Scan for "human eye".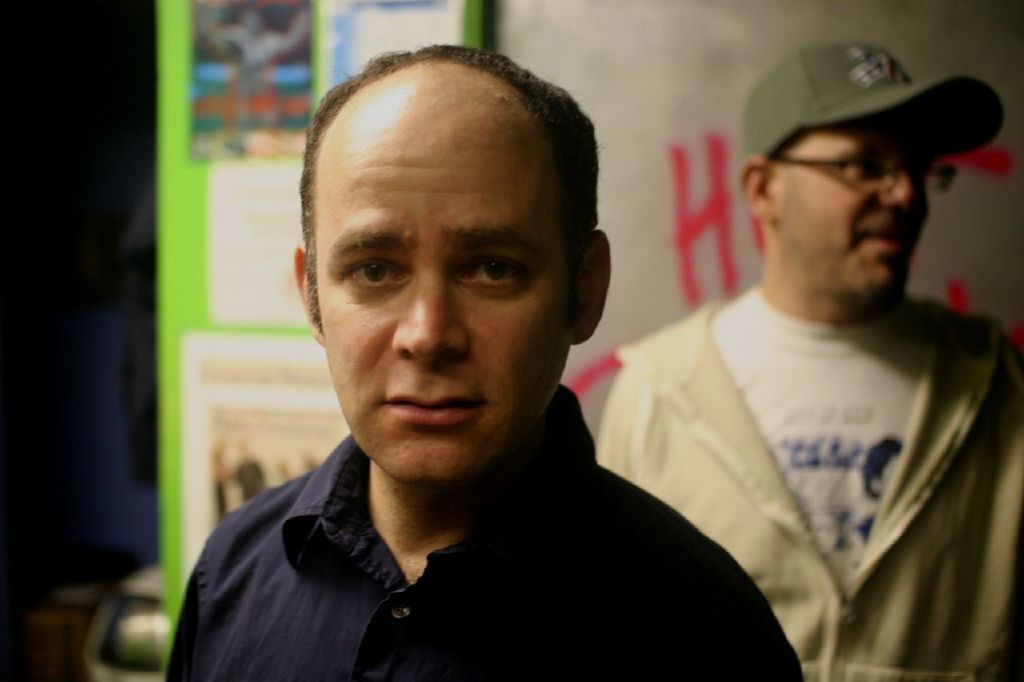
Scan result: (849,154,894,181).
